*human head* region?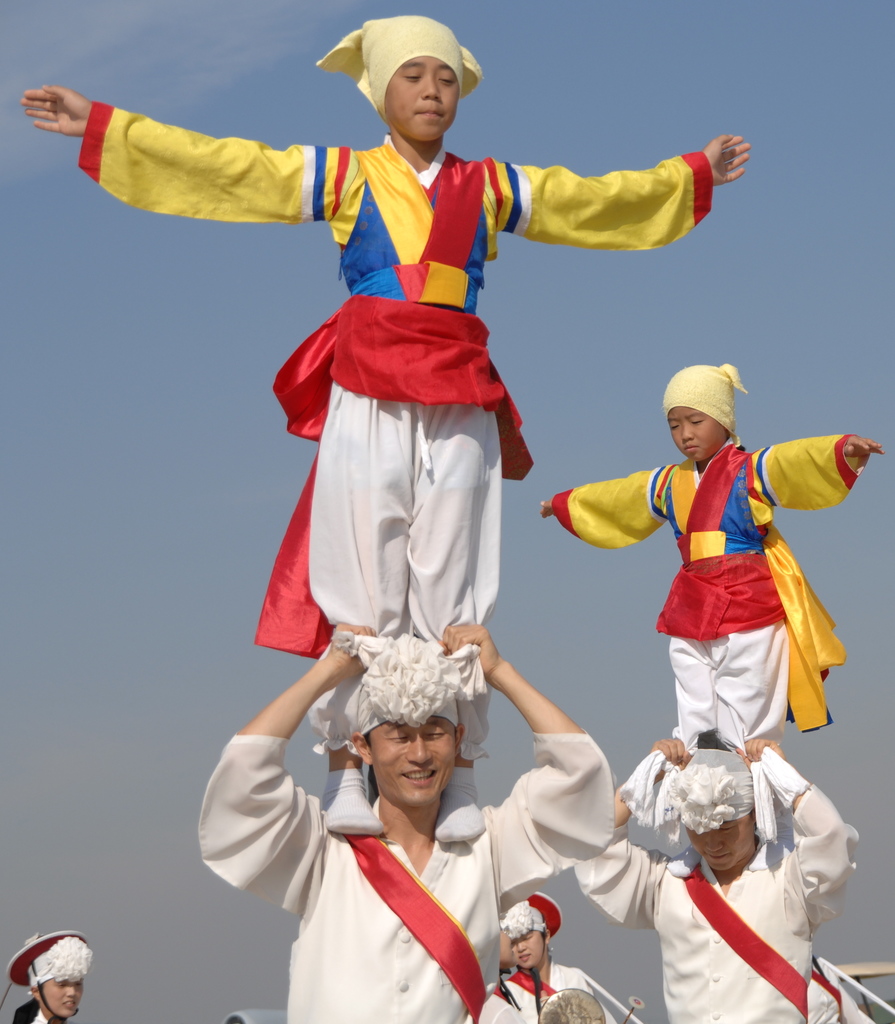
[669, 741, 777, 876]
